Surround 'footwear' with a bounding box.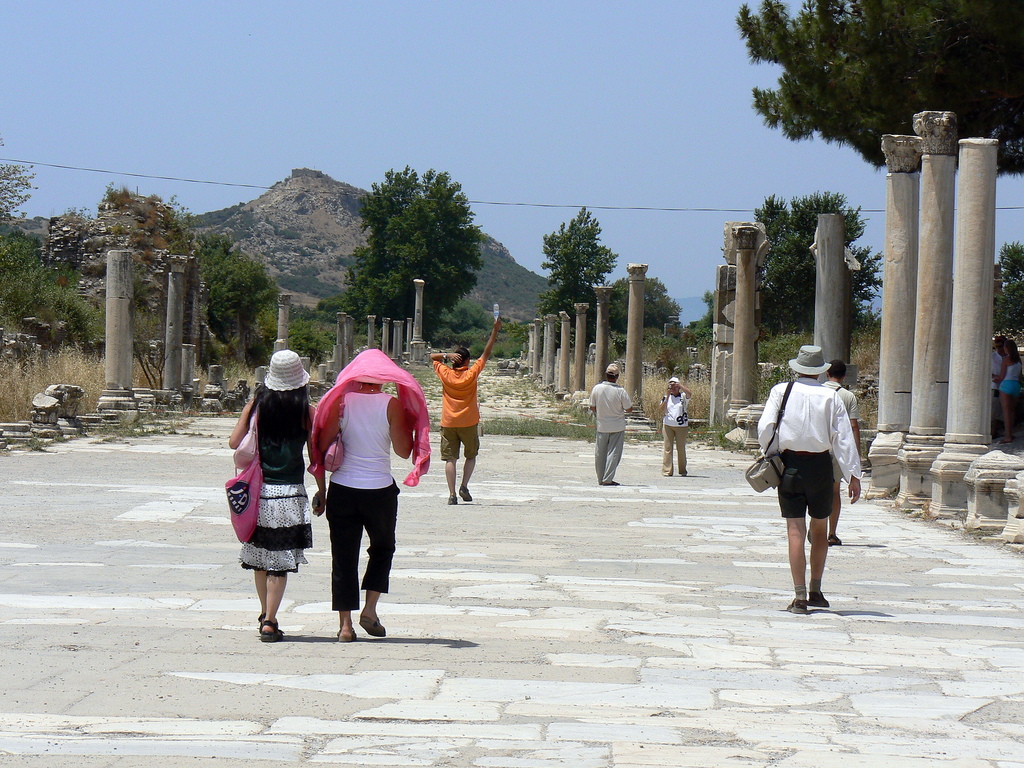
bbox=(806, 524, 812, 542).
